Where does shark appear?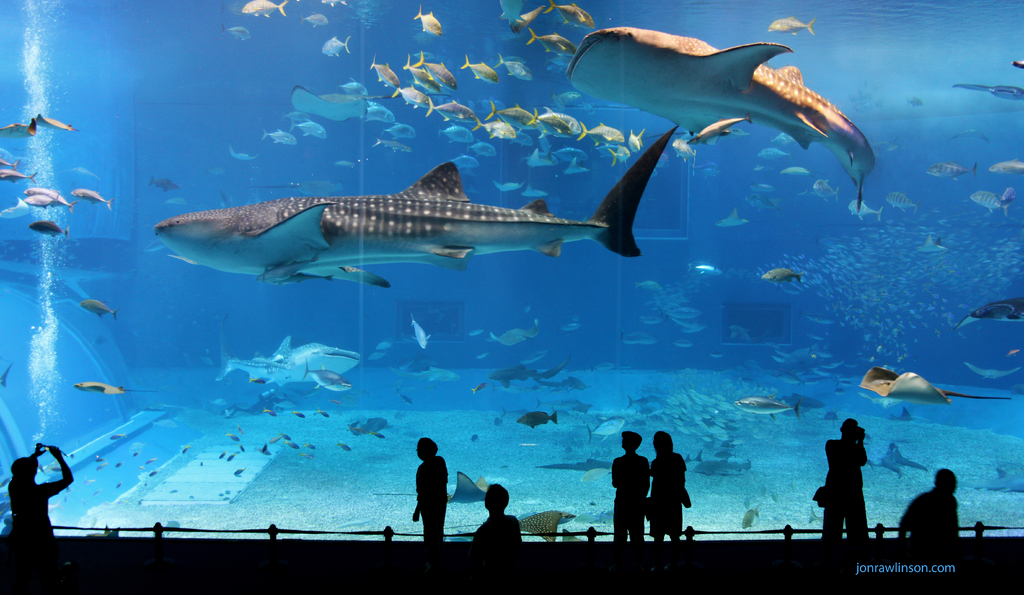
Appears at 563/26/880/212.
